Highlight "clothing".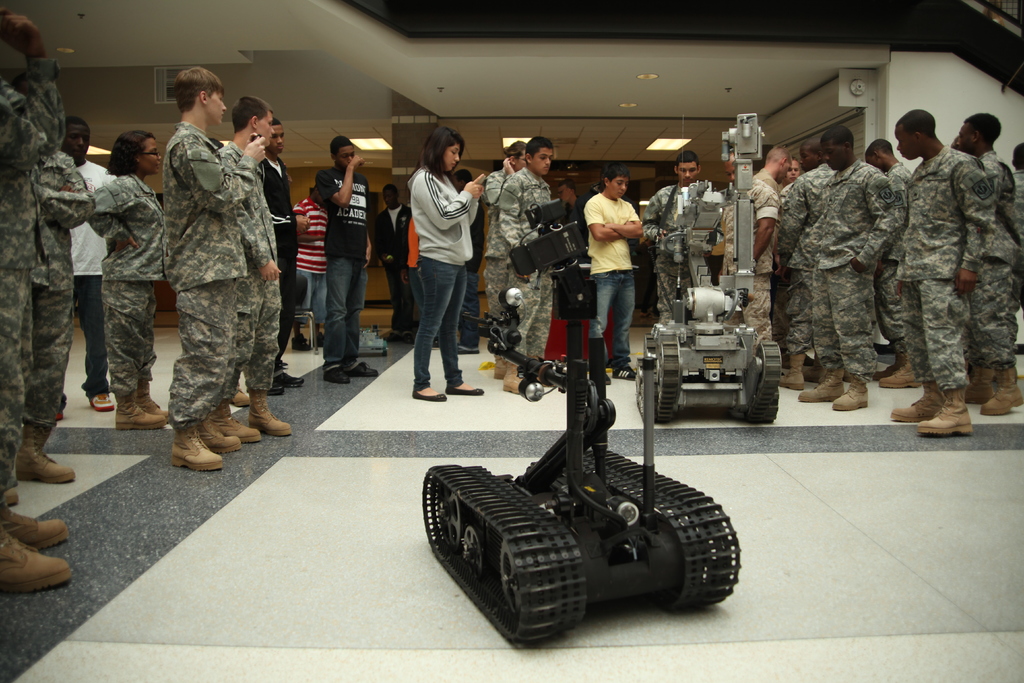
Highlighted region: [left=373, top=211, right=417, bottom=336].
